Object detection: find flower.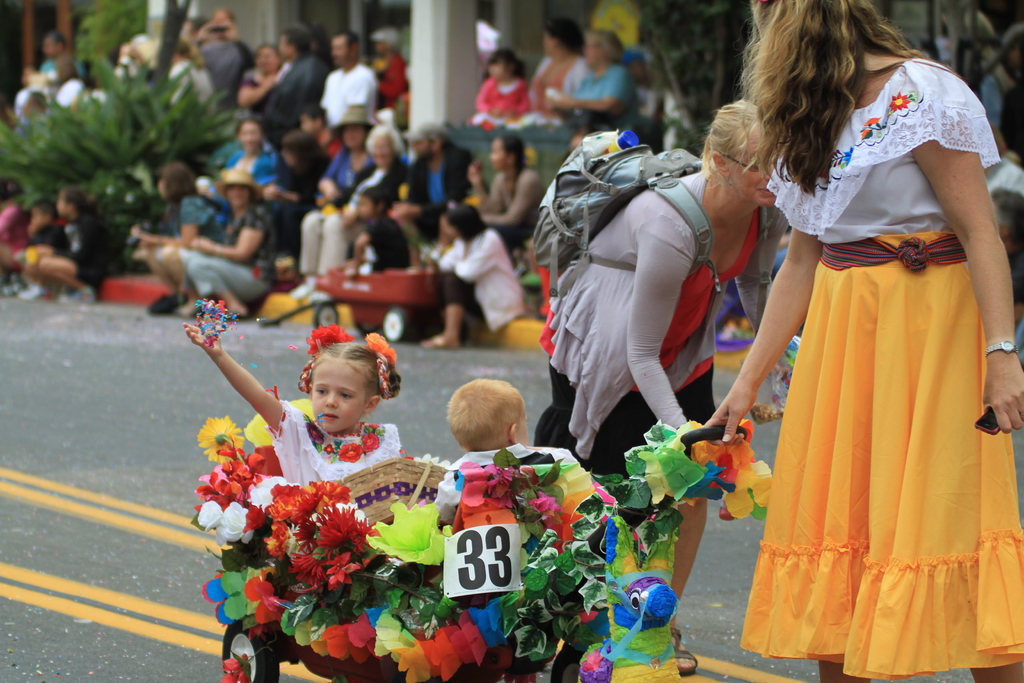
(x1=307, y1=325, x2=353, y2=358).
